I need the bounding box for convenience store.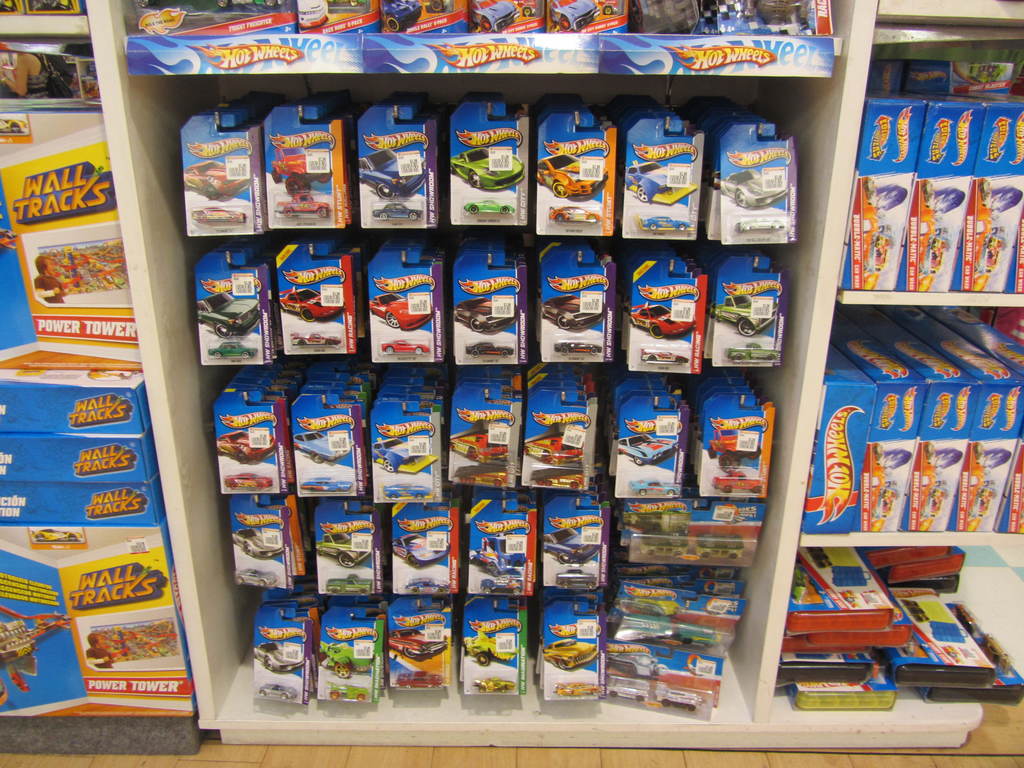
Here it is: bbox(13, 0, 1023, 751).
